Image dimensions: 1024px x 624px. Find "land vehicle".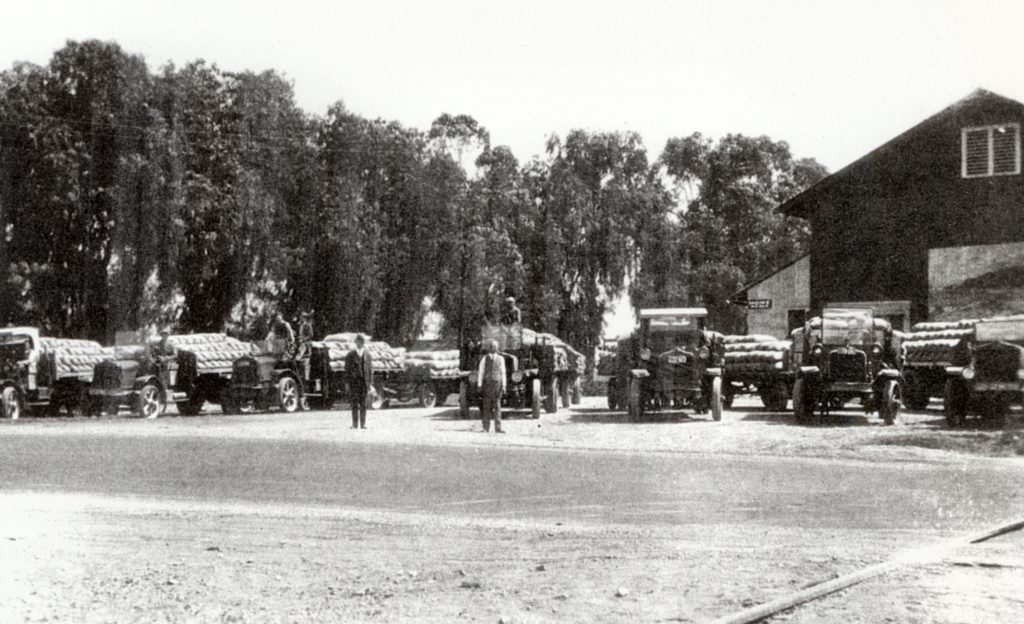
[left=412, top=352, right=462, bottom=412].
